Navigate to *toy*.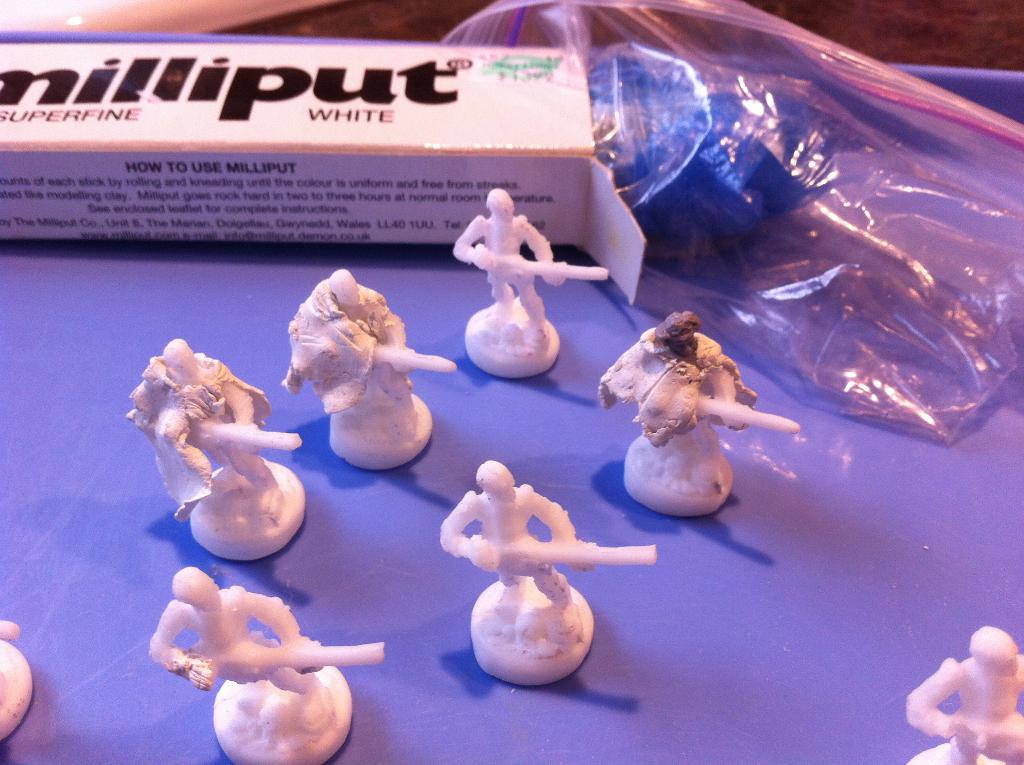
Navigation target: bbox=(900, 625, 1023, 764).
